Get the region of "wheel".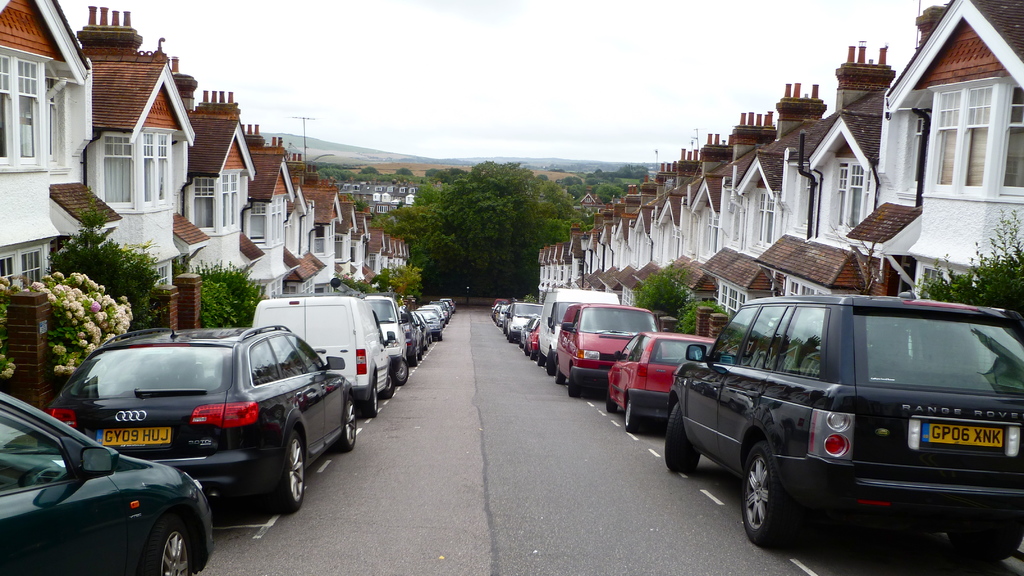
region(339, 402, 358, 449).
